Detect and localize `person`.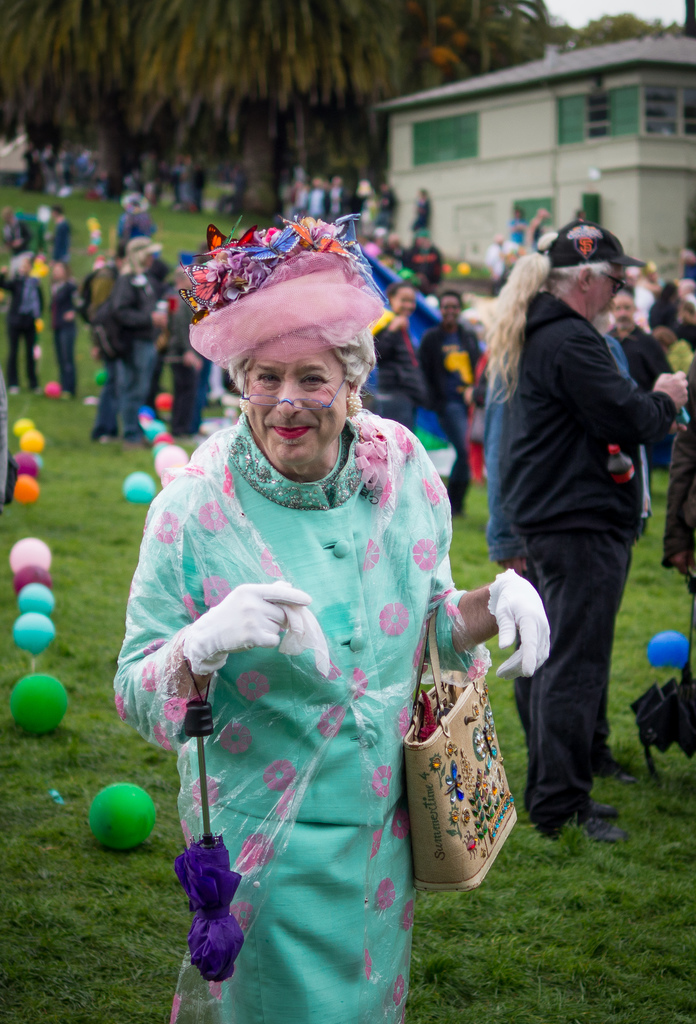
Localized at left=100, top=213, right=557, bottom=1023.
